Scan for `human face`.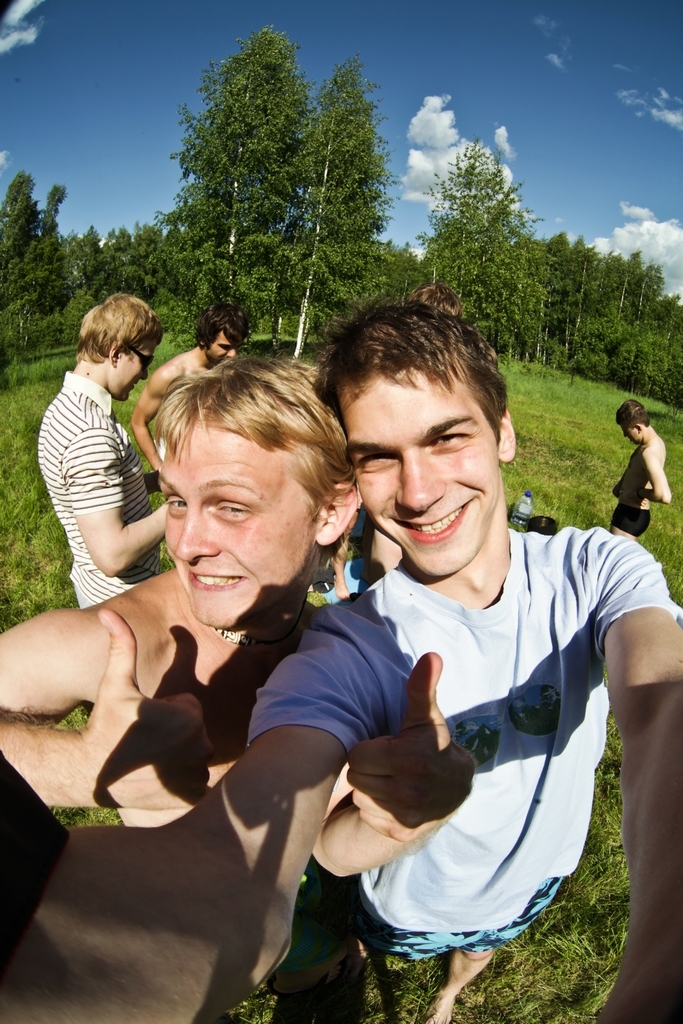
Scan result: 162 422 319 631.
